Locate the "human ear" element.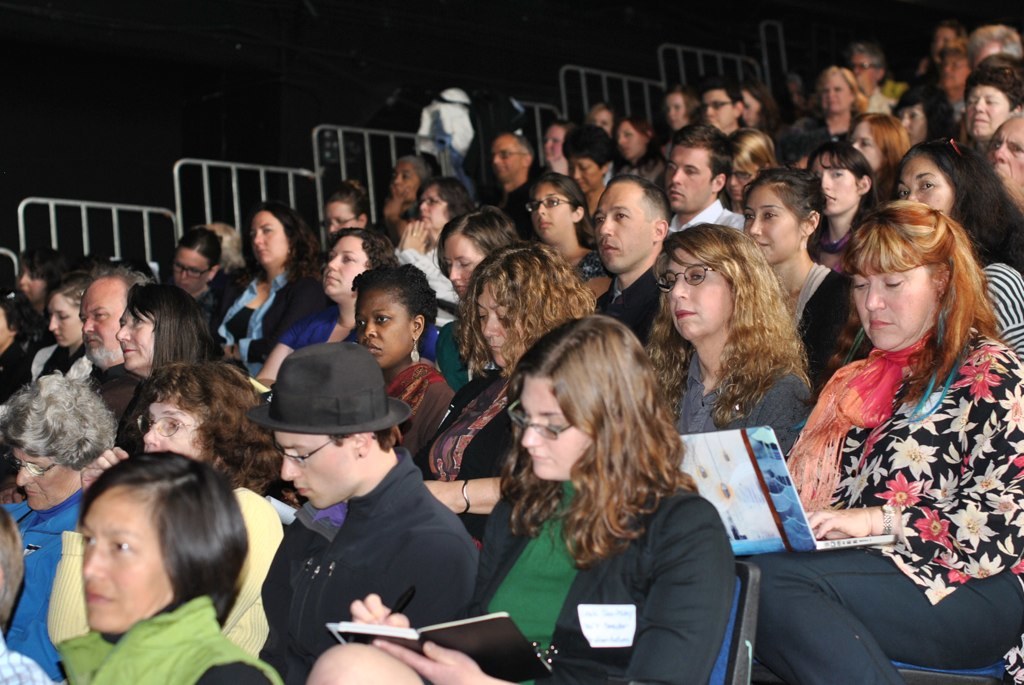
Element bbox: box=[412, 313, 423, 340].
